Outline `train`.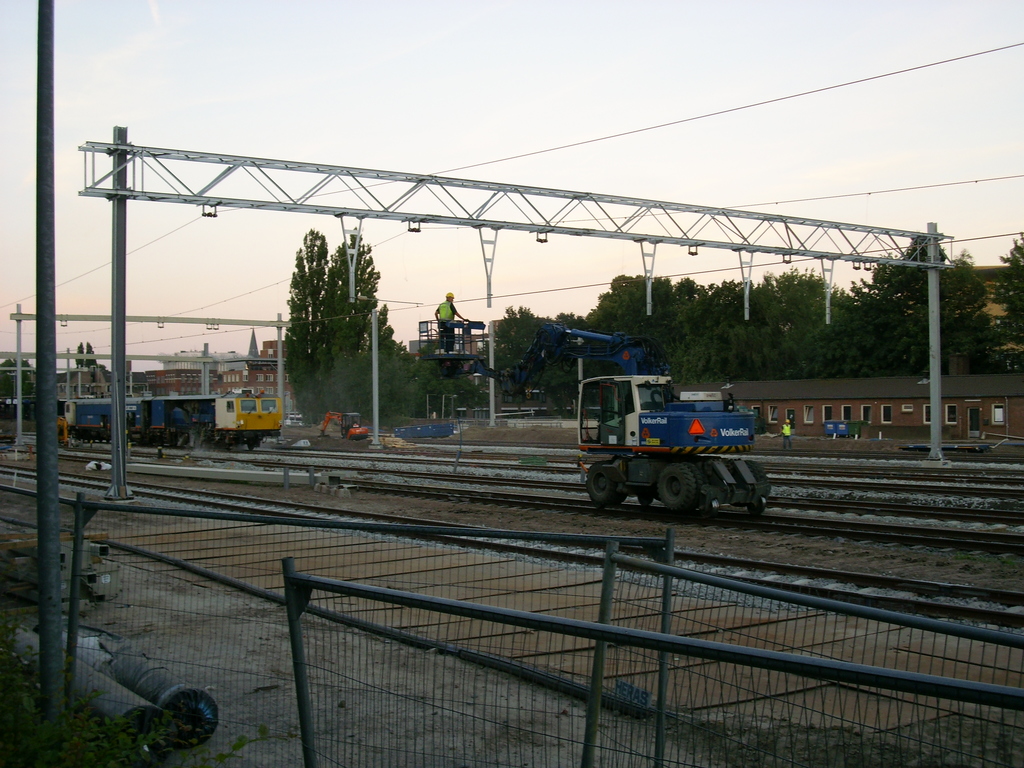
Outline: (left=58, top=401, right=283, bottom=450).
